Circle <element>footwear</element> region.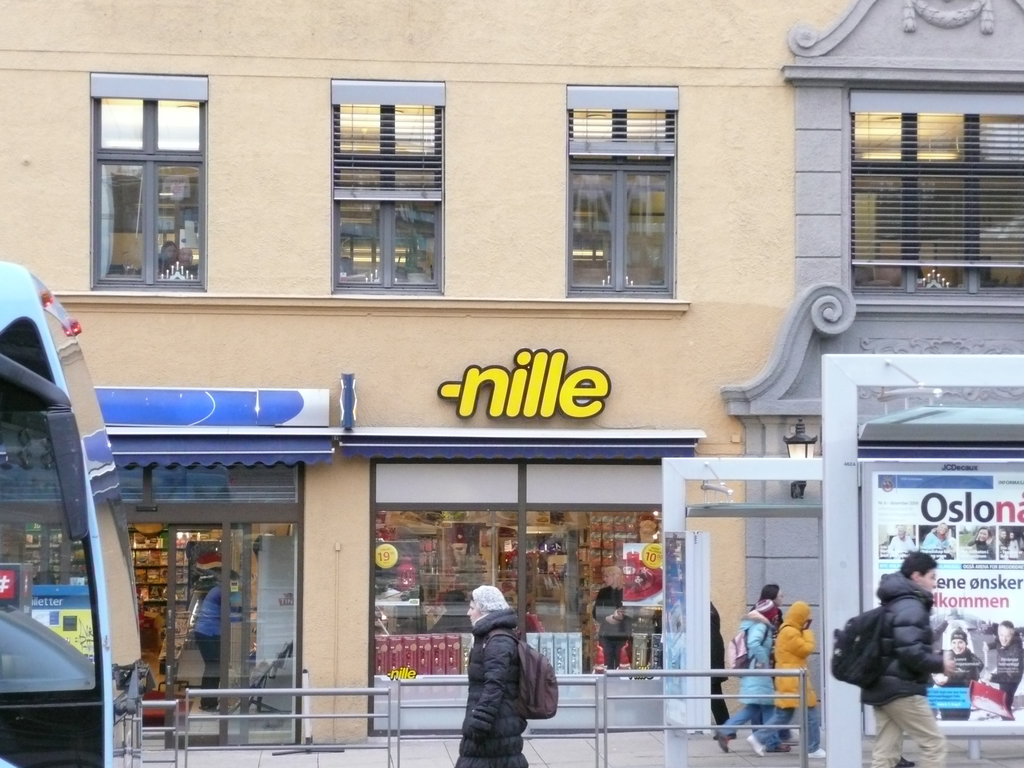
Region: (left=806, top=745, right=827, bottom=756).
